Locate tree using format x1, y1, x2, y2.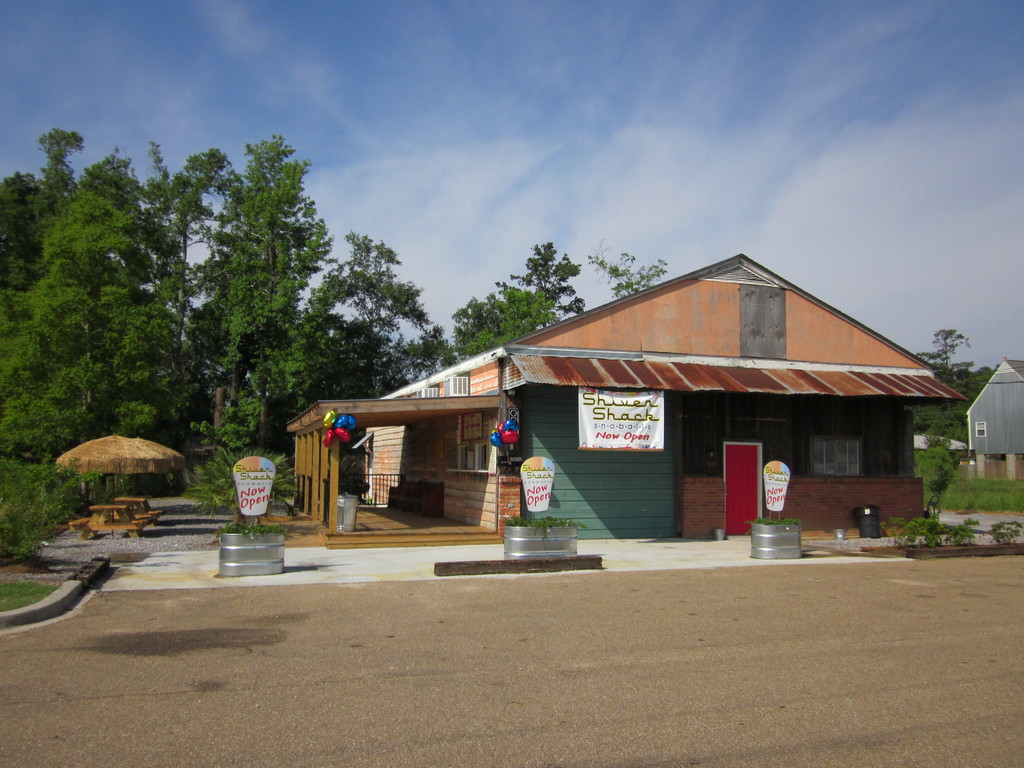
300, 224, 456, 400.
